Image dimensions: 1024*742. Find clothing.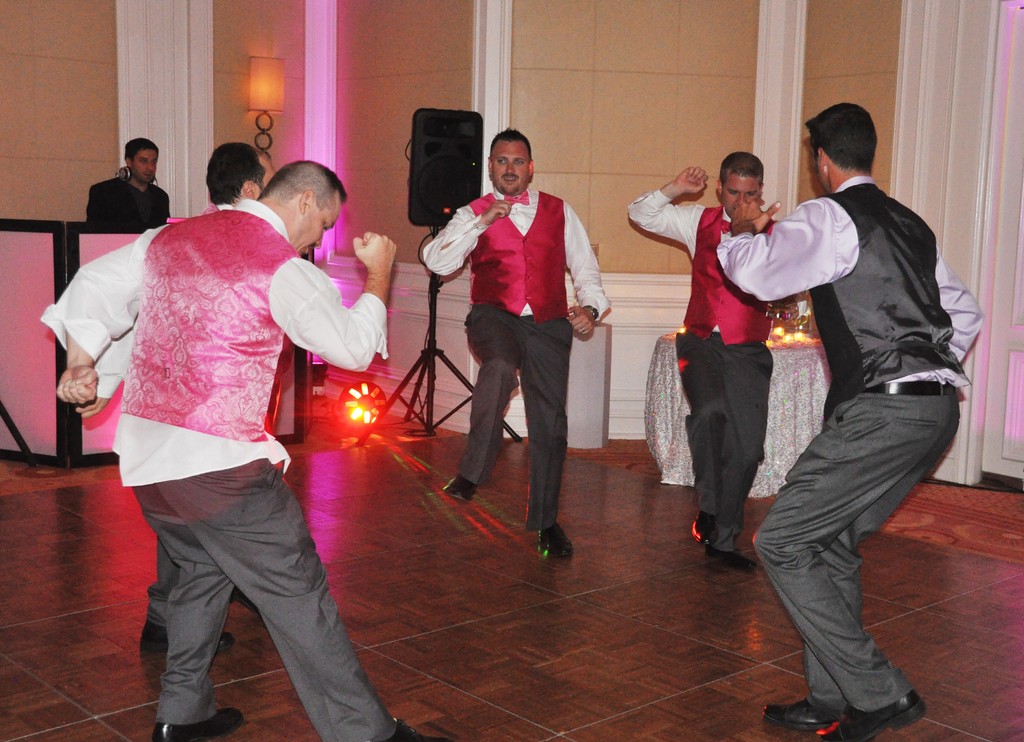
box=[424, 186, 612, 535].
